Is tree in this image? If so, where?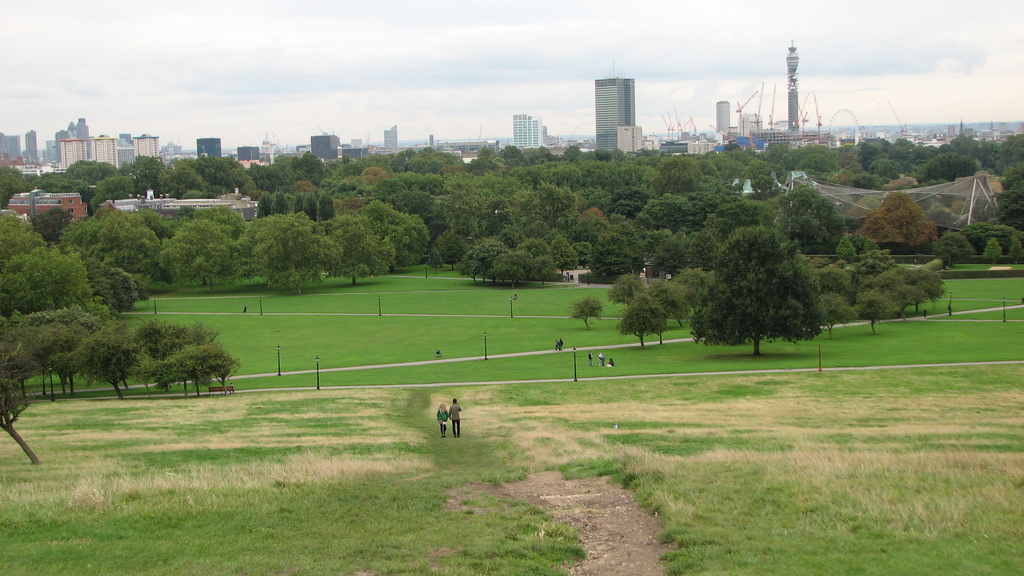
Yes, at (left=190, top=342, right=244, bottom=394).
